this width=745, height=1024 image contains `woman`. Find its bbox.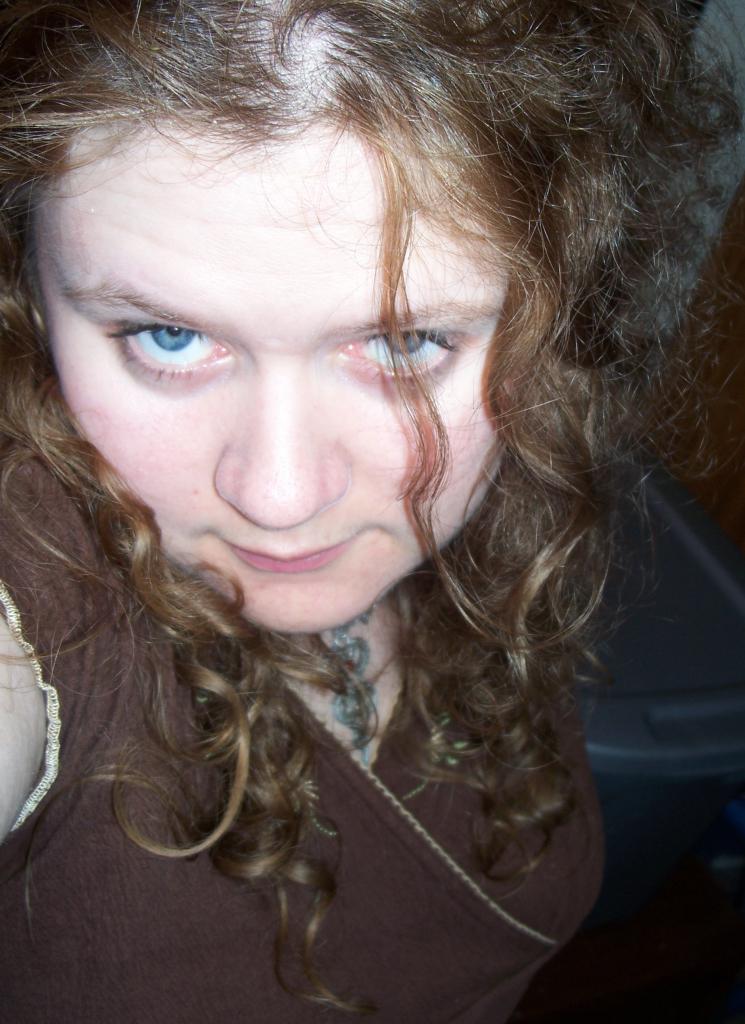
box(0, 27, 710, 999).
